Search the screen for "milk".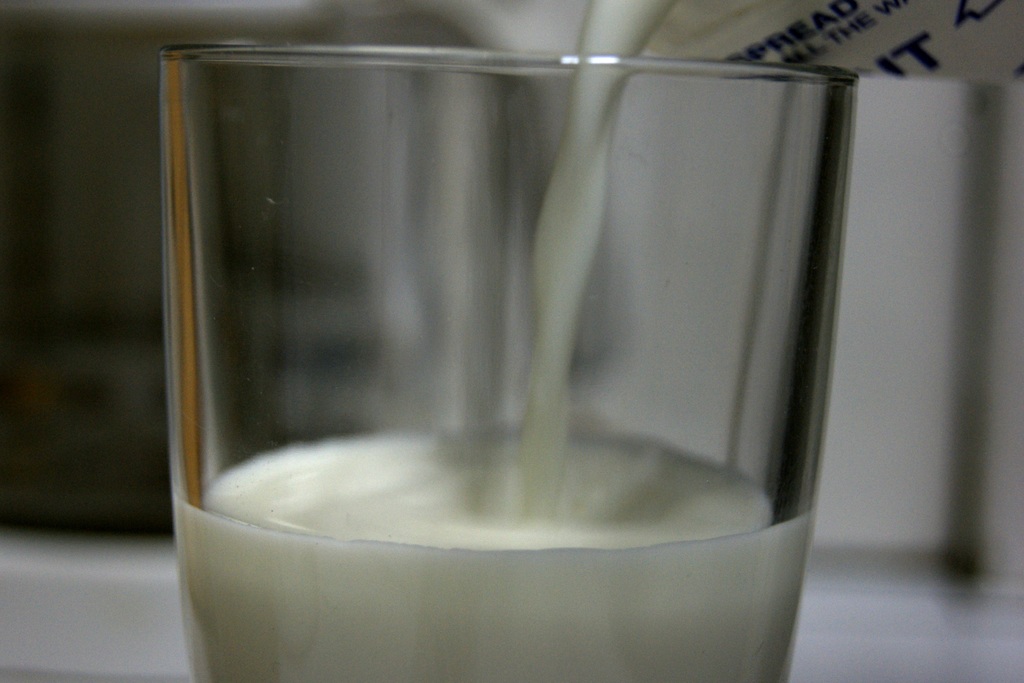
Found at <bbox>168, 415, 812, 682</bbox>.
